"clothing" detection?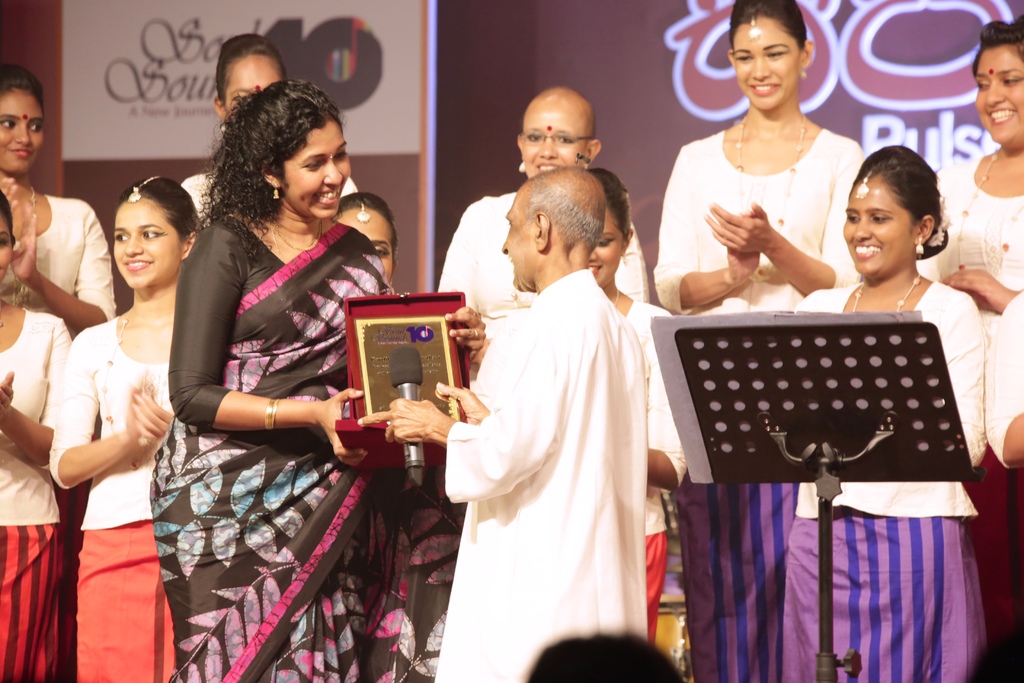
x1=426 y1=220 x2=684 y2=677
